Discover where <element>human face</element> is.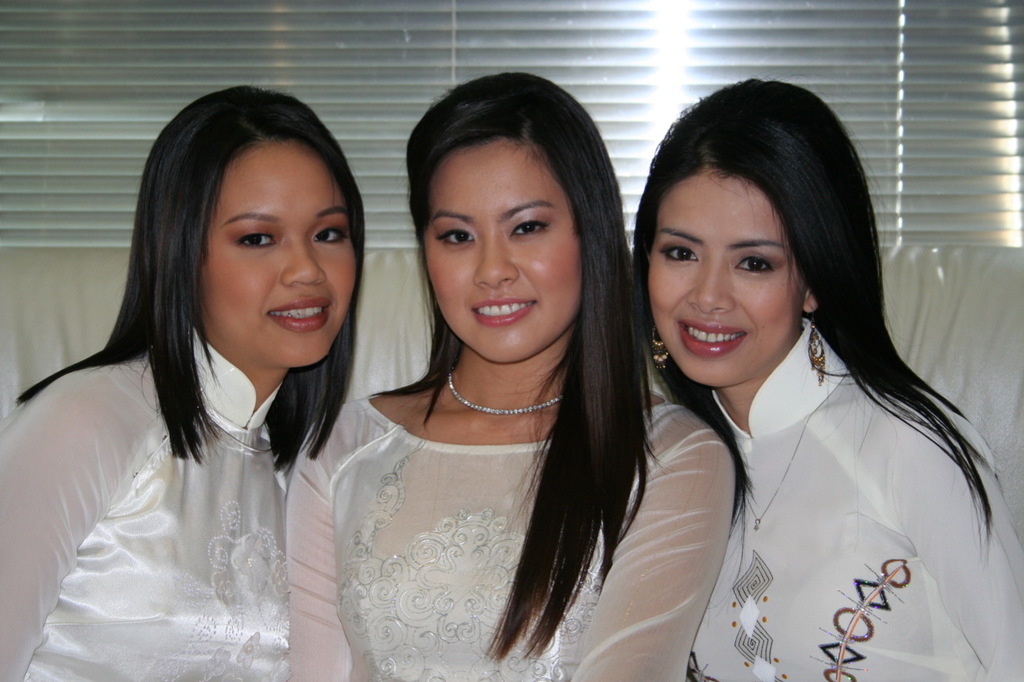
Discovered at detection(202, 142, 359, 369).
